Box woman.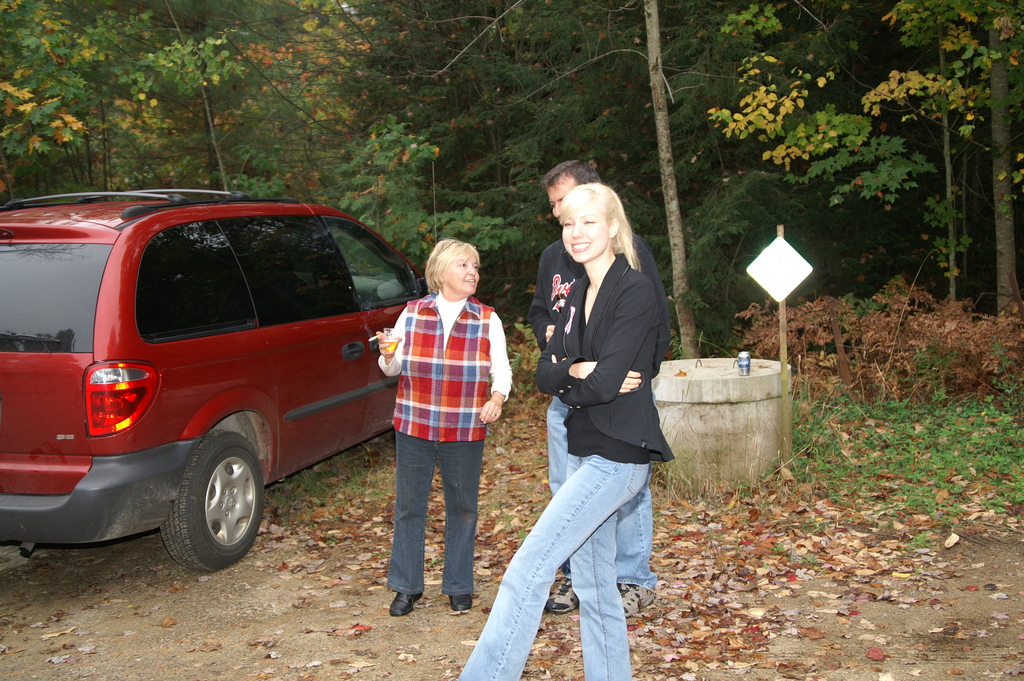
Rect(378, 240, 515, 615).
